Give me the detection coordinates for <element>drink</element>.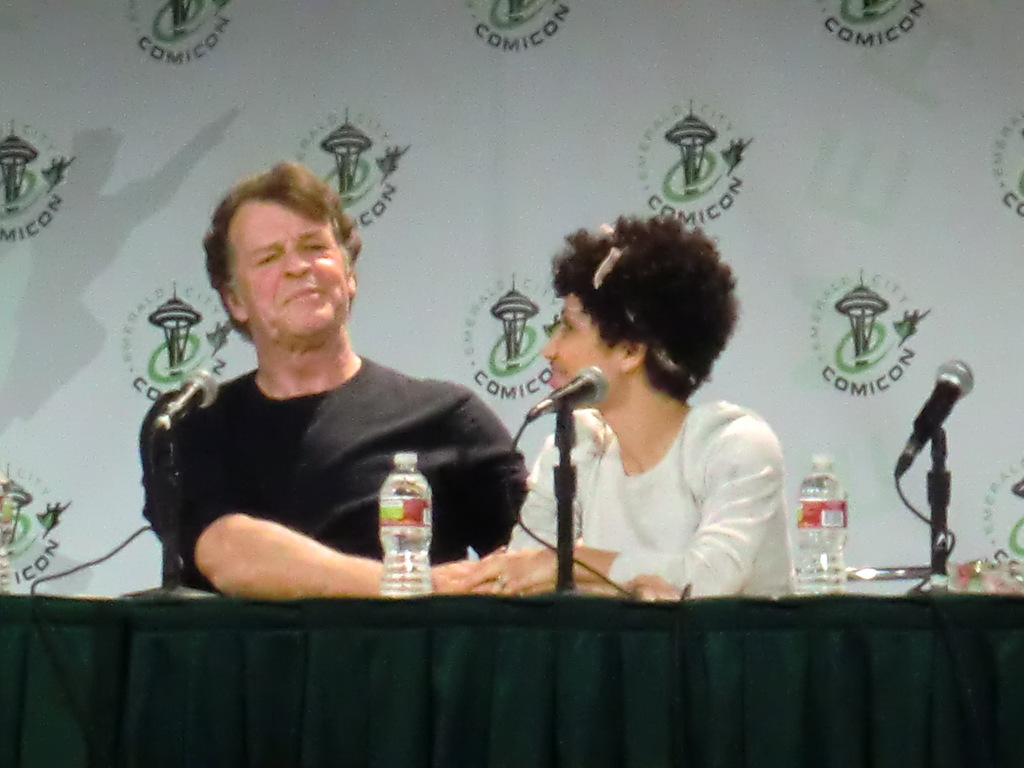
797/471/844/593.
